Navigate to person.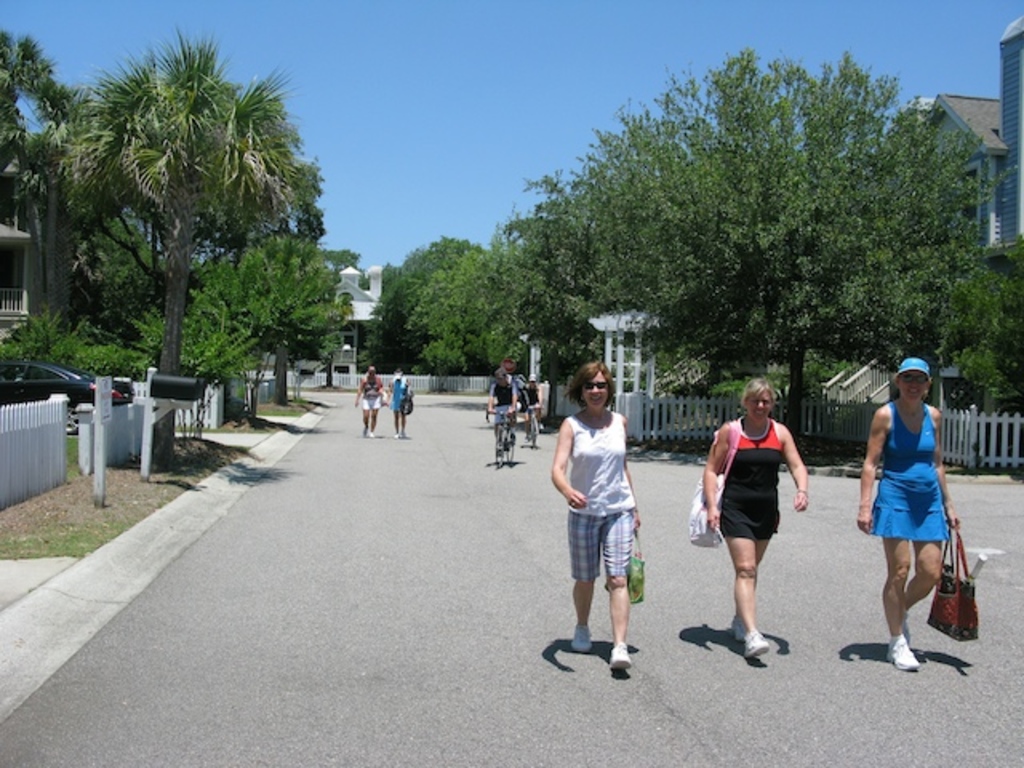
Navigation target: Rect(485, 363, 518, 458).
